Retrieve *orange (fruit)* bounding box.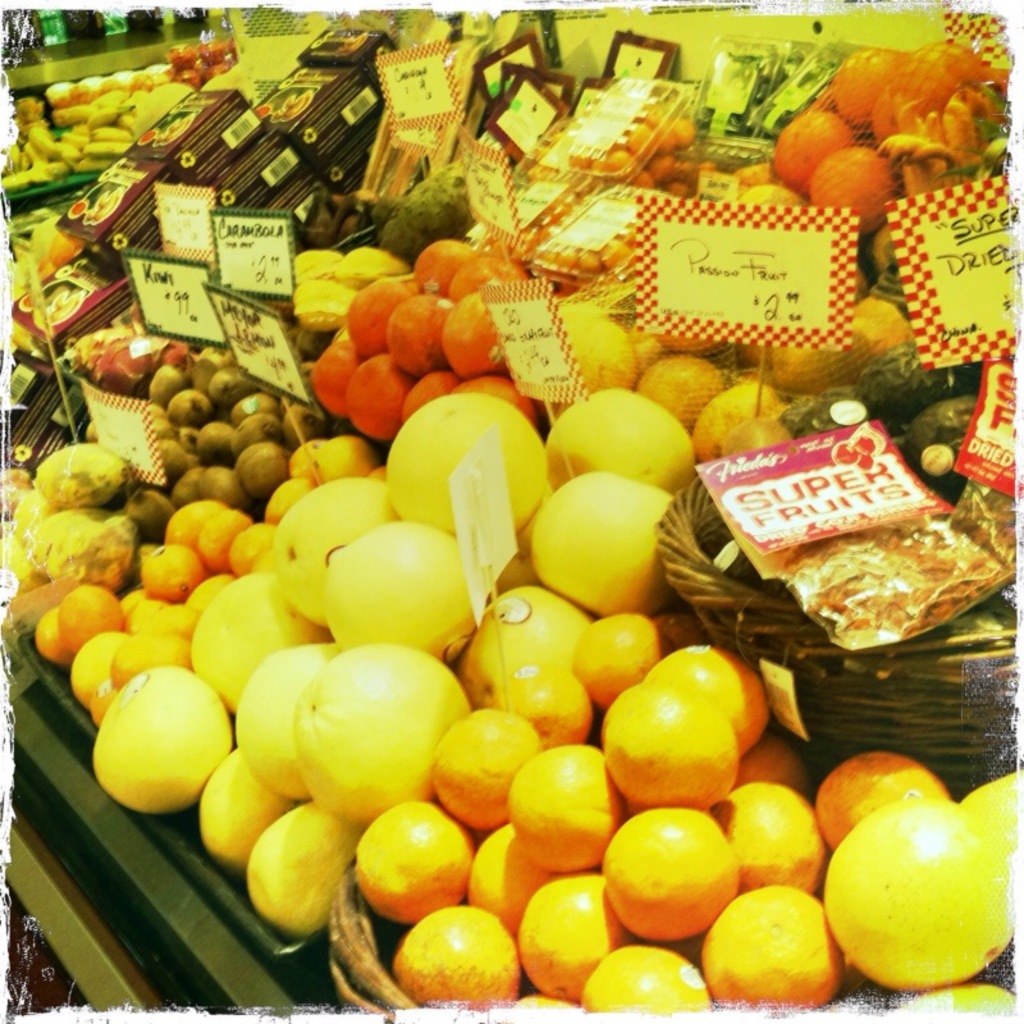
Bounding box: <box>357,815,476,924</box>.
